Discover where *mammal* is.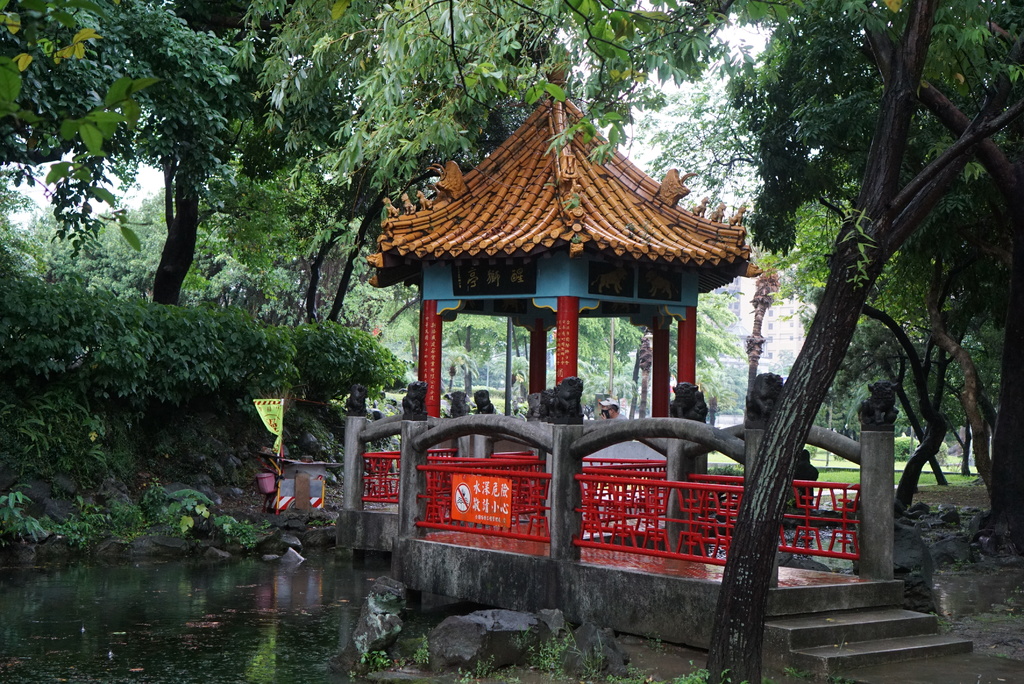
Discovered at (left=593, top=395, right=626, bottom=418).
